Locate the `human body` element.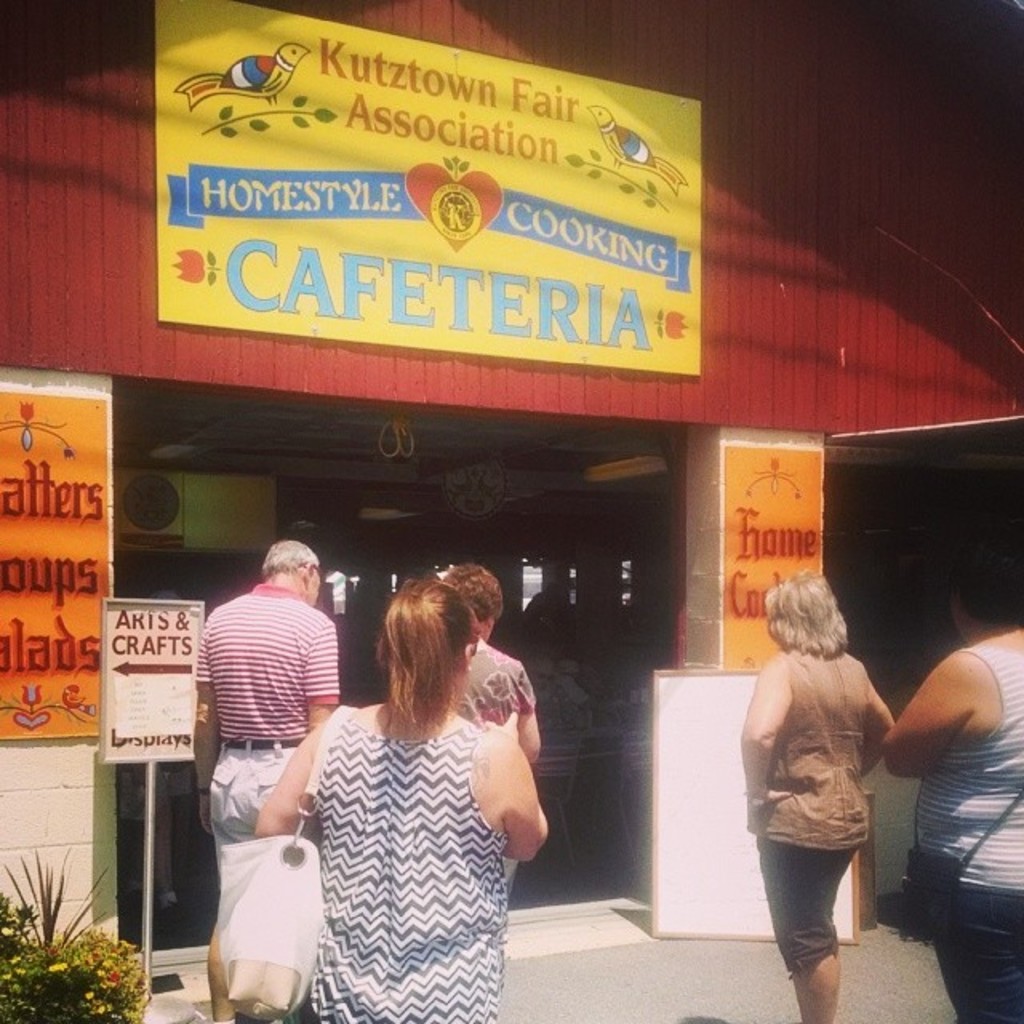
Element bbox: BBox(446, 563, 539, 886).
